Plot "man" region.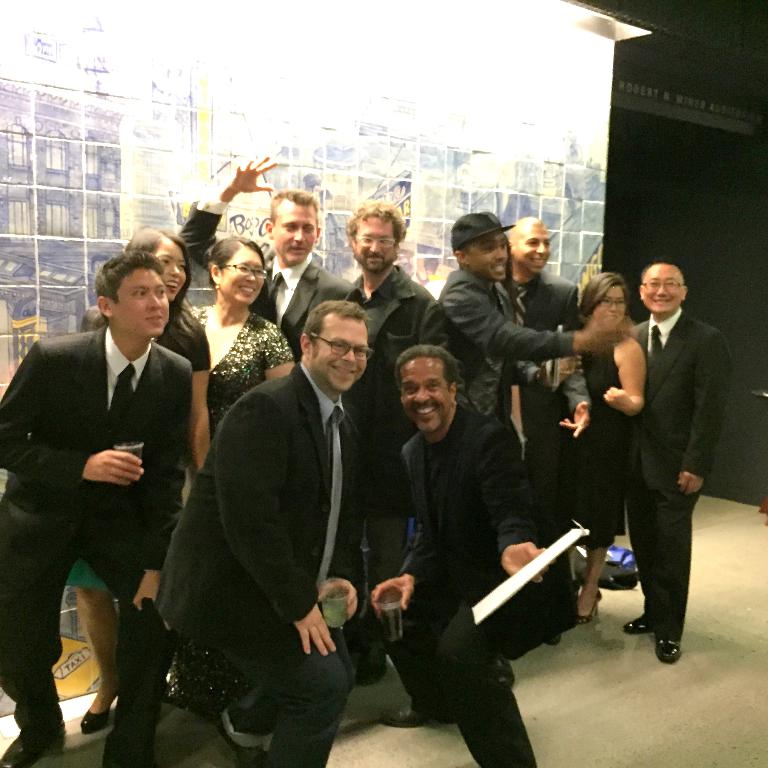
Plotted at 172,155,364,360.
